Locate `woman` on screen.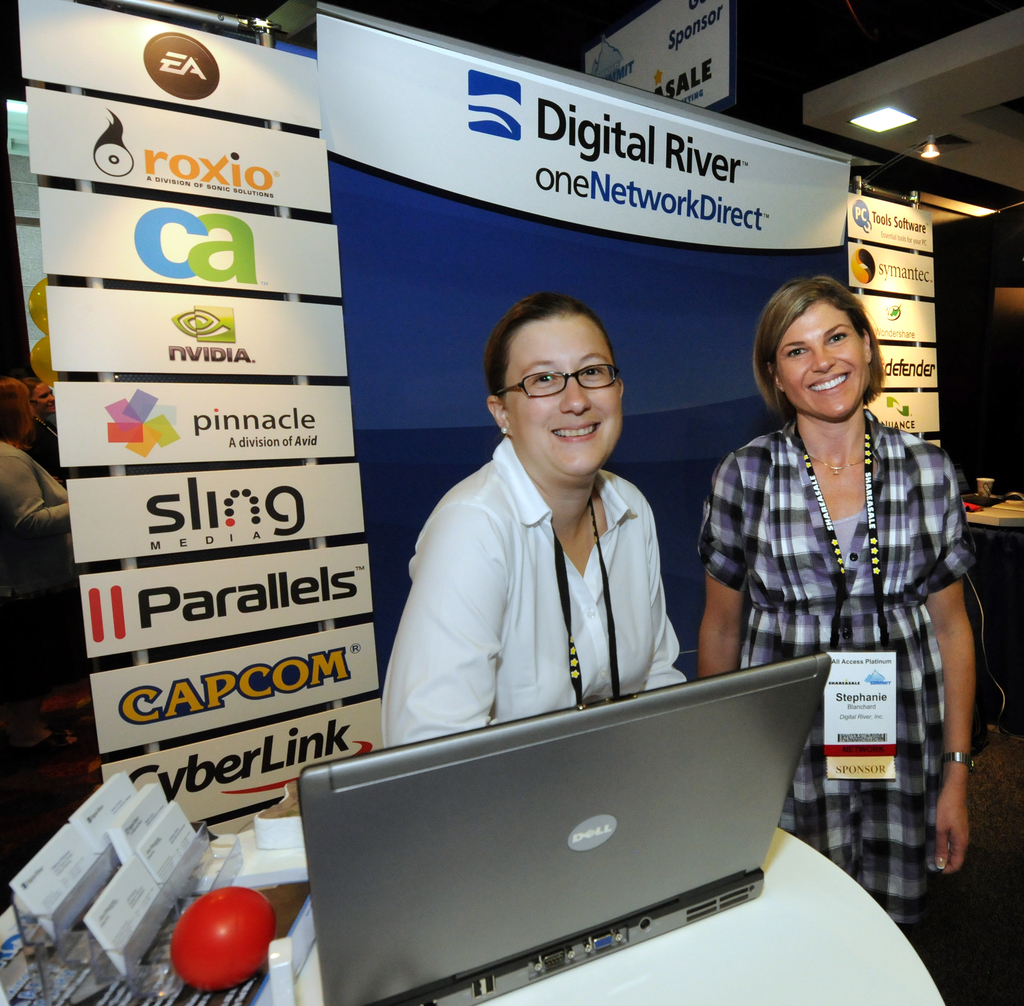
On screen at (381,289,680,755).
